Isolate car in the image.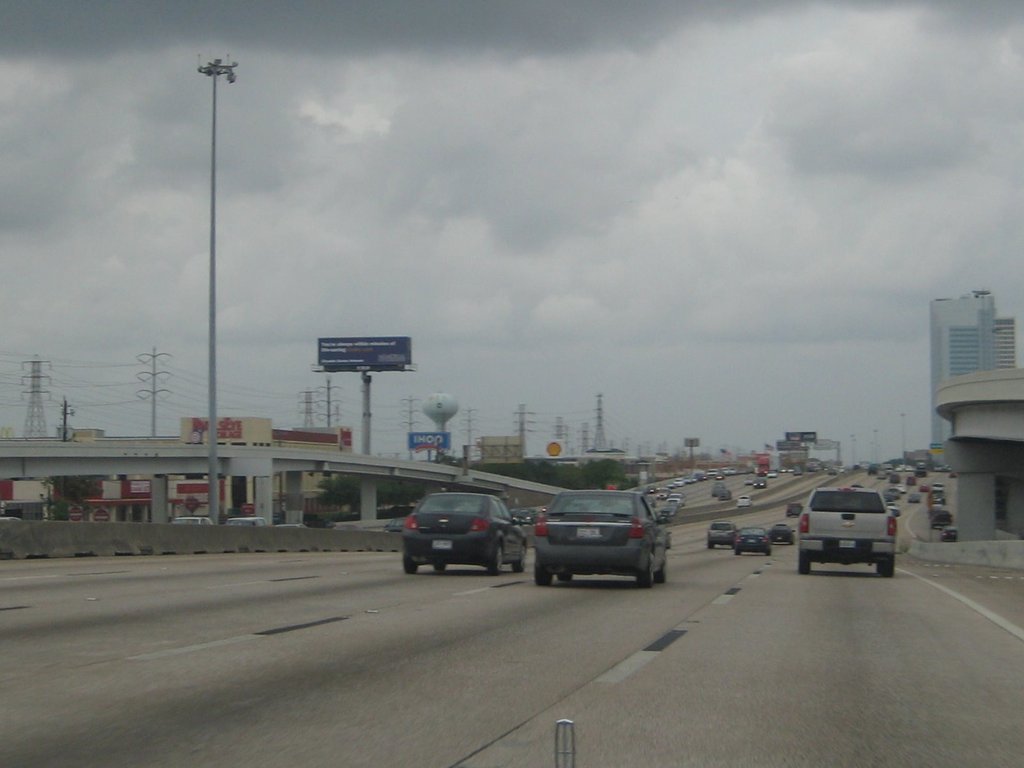
Isolated region: {"x1": 891, "y1": 476, "x2": 902, "y2": 485}.
